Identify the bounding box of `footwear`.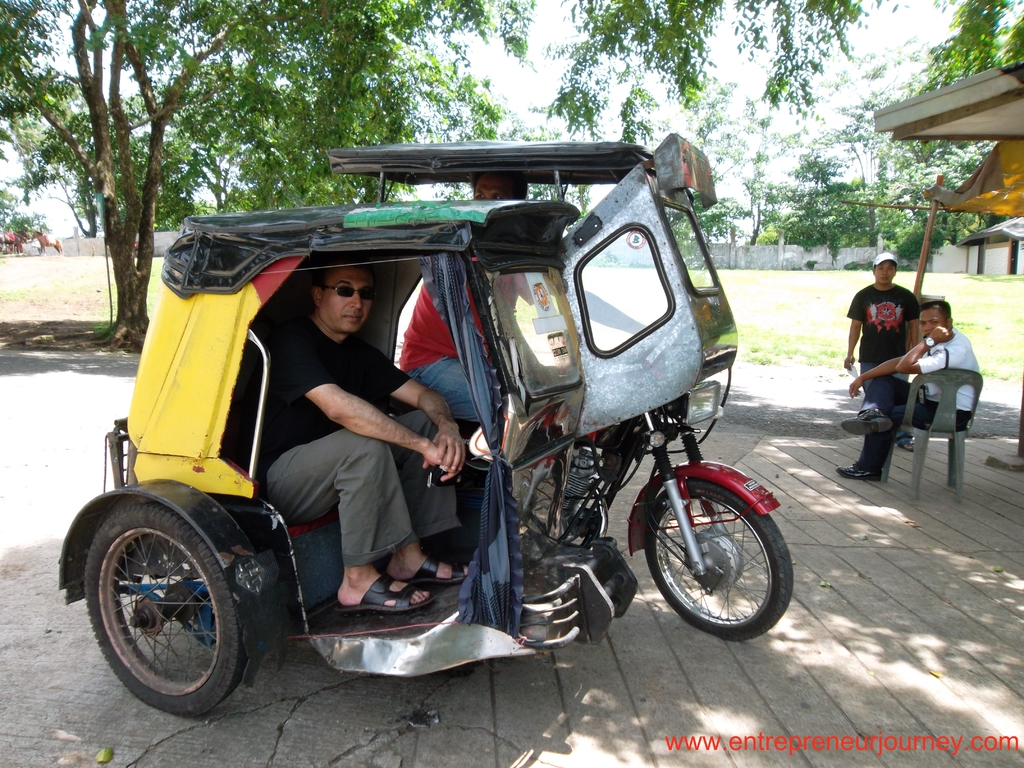
x1=410 y1=550 x2=471 y2=585.
